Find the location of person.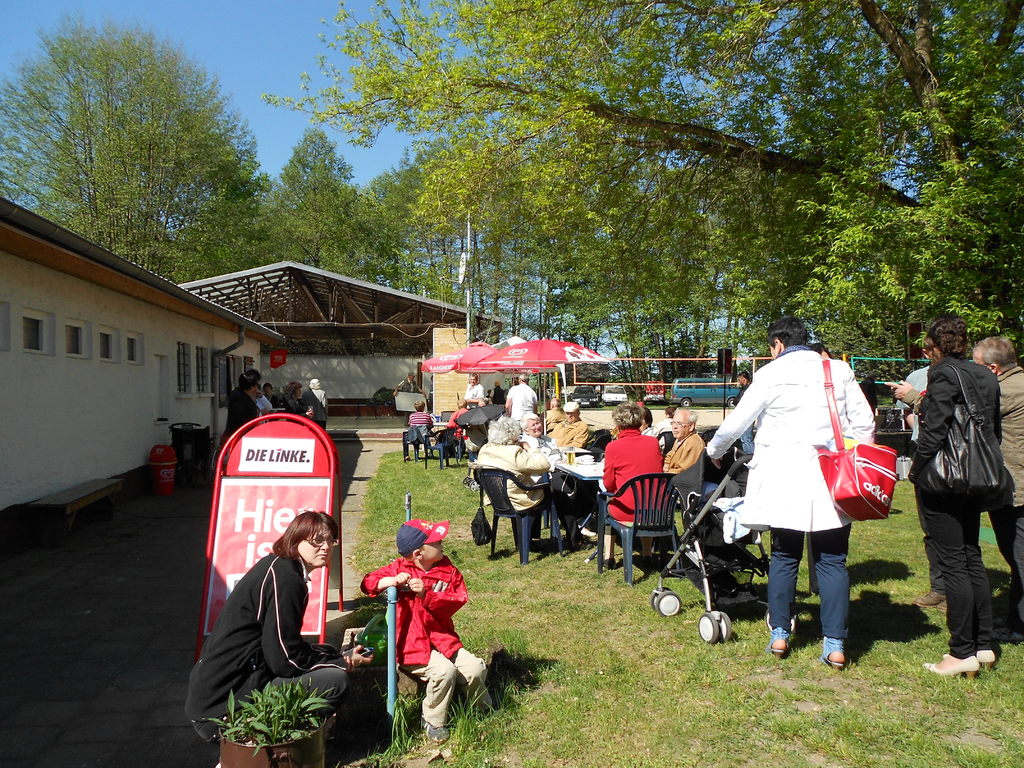
Location: {"x1": 401, "y1": 399, "x2": 436, "y2": 430}.
